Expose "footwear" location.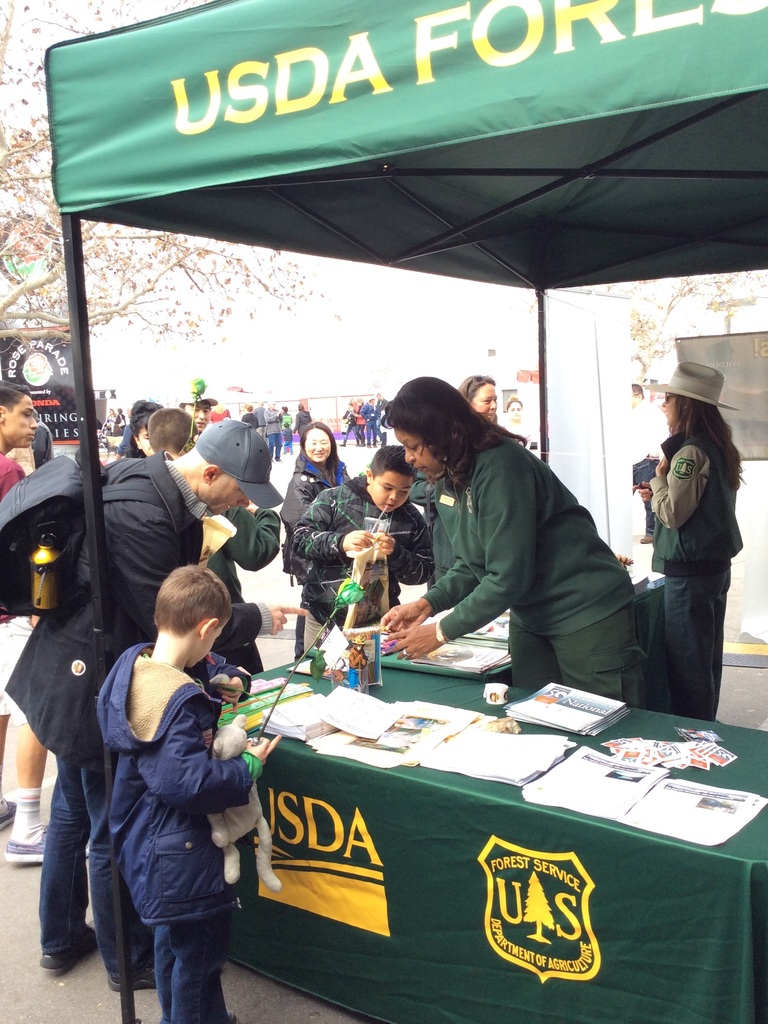
Exposed at 0/794/19/831.
